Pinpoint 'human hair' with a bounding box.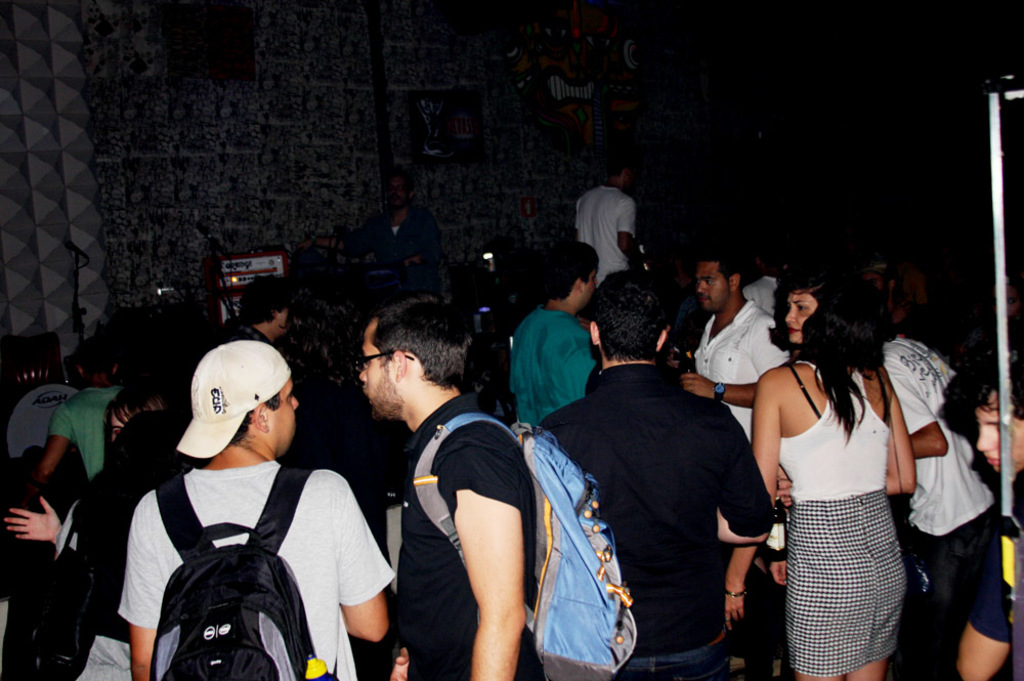
701:248:745:288.
